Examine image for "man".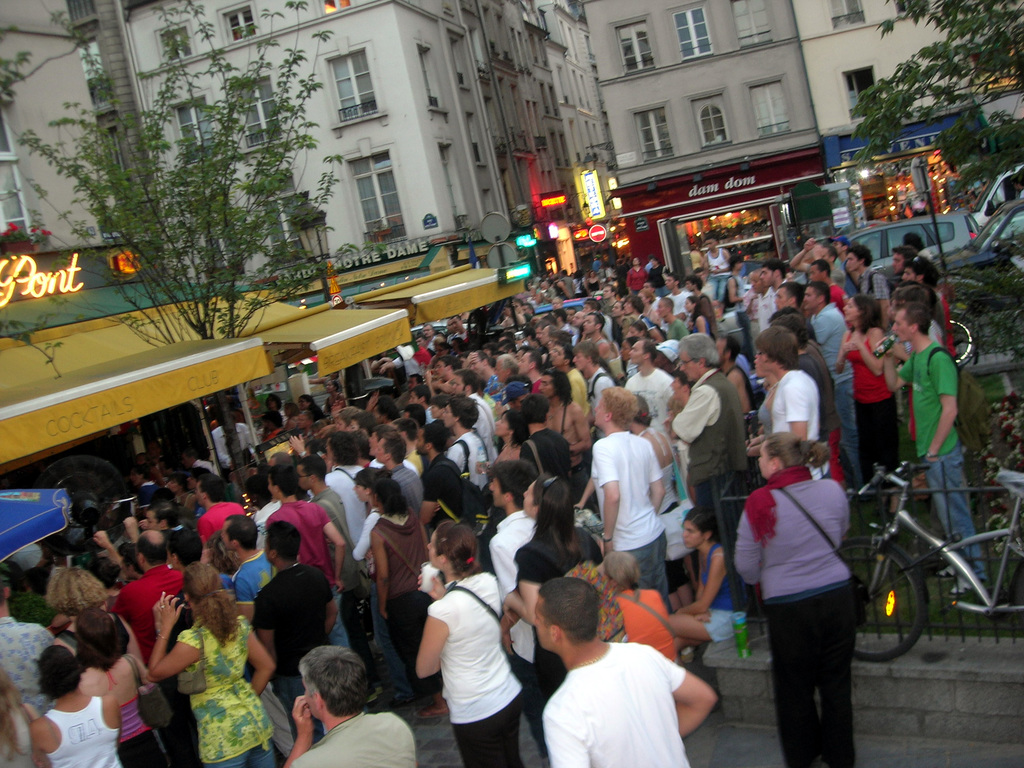
Examination result: [left=109, top=524, right=195, bottom=767].
